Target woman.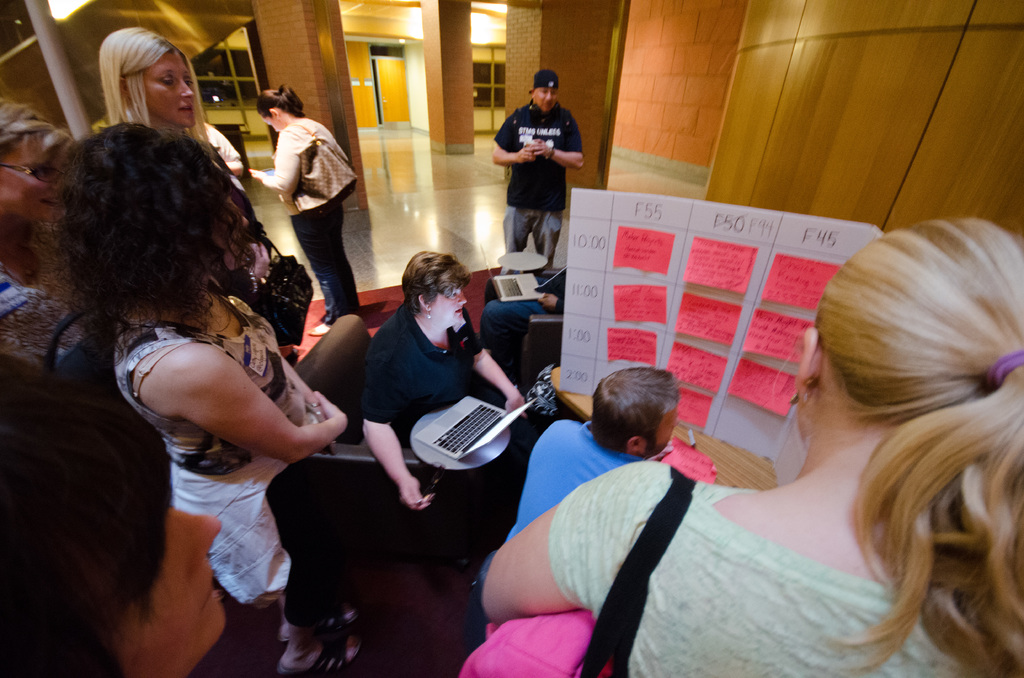
Target region: rect(356, 252, 530, 514).
